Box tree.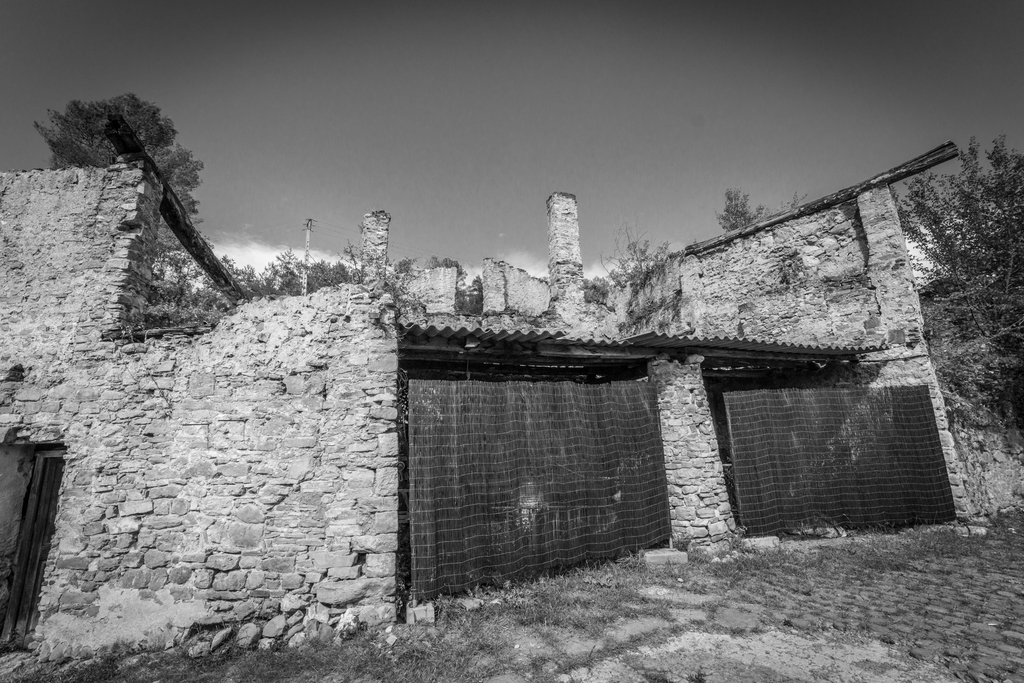
[899, 131, 1023, 458].
